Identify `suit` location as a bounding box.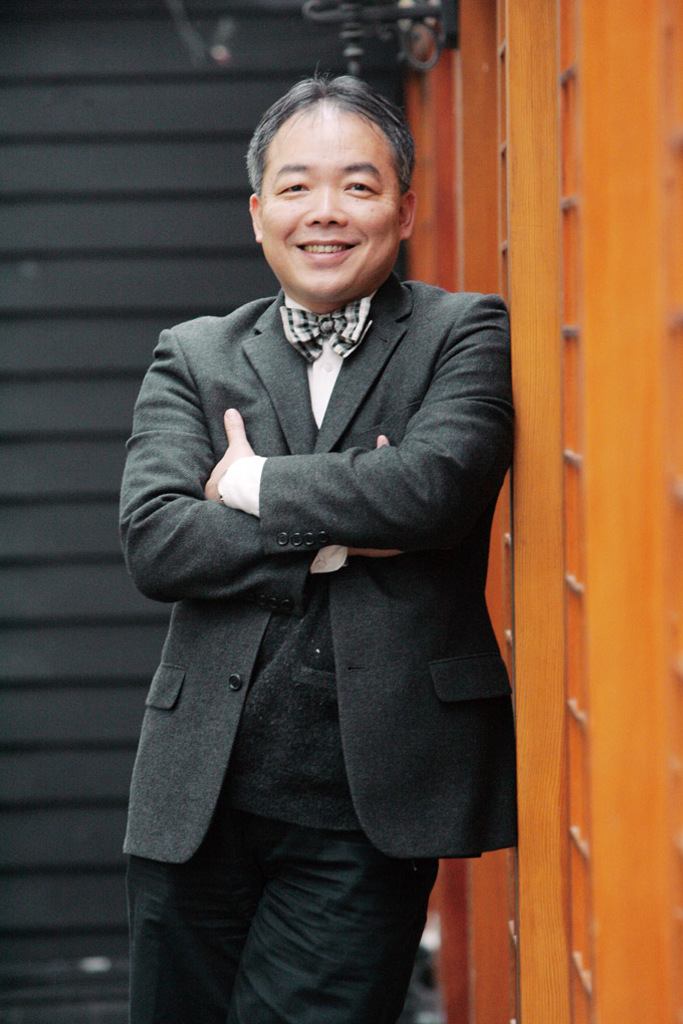
pyautogui.locateOnScreen(124, 272, 524, 866).
